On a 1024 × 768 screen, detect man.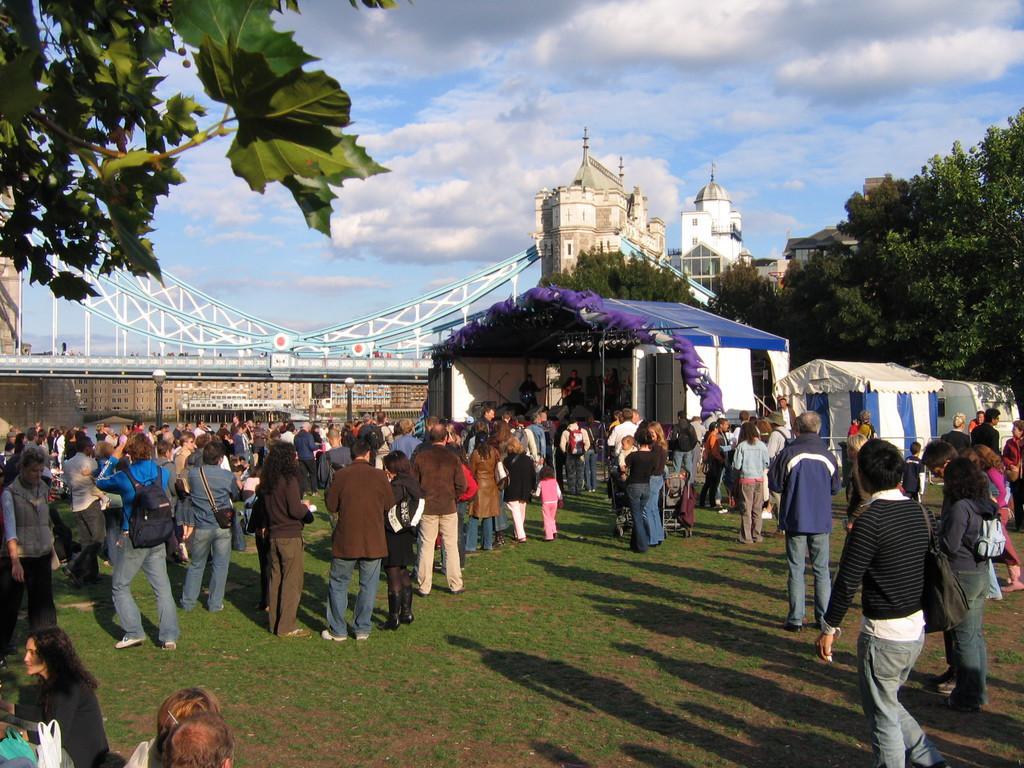
BBox(733, 407, 762, 509).
